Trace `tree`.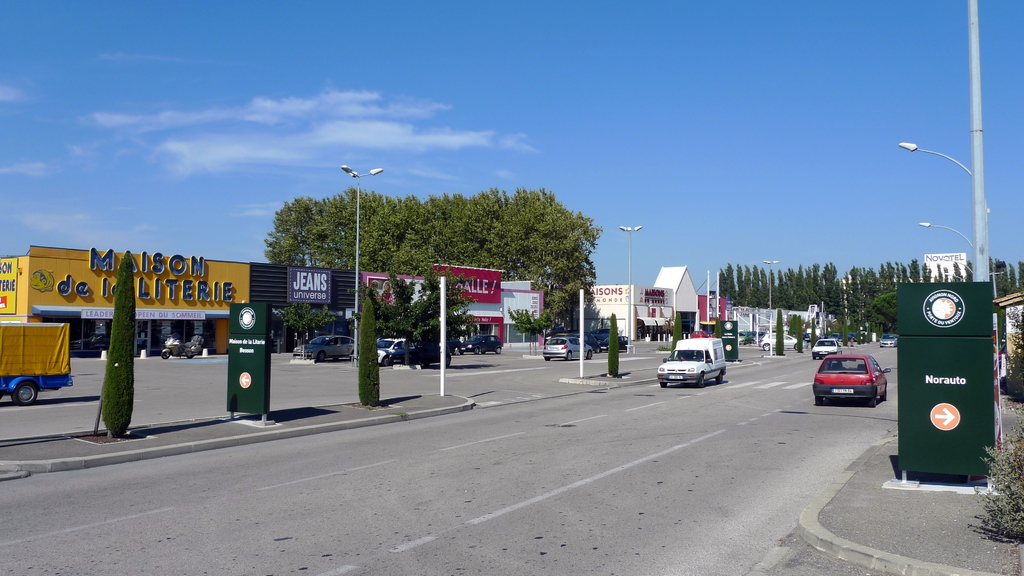
Traced to <box>503,304,554,360</box>.
